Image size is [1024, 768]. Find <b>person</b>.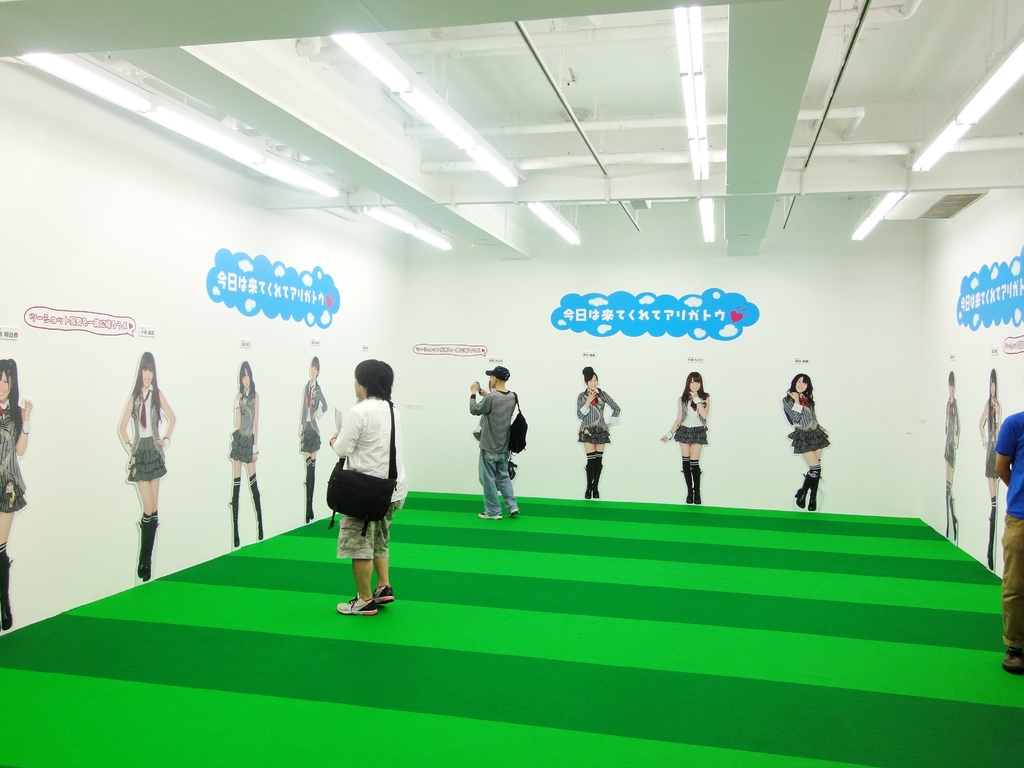
x1=469, y1=364, x2=527, y2=516.
